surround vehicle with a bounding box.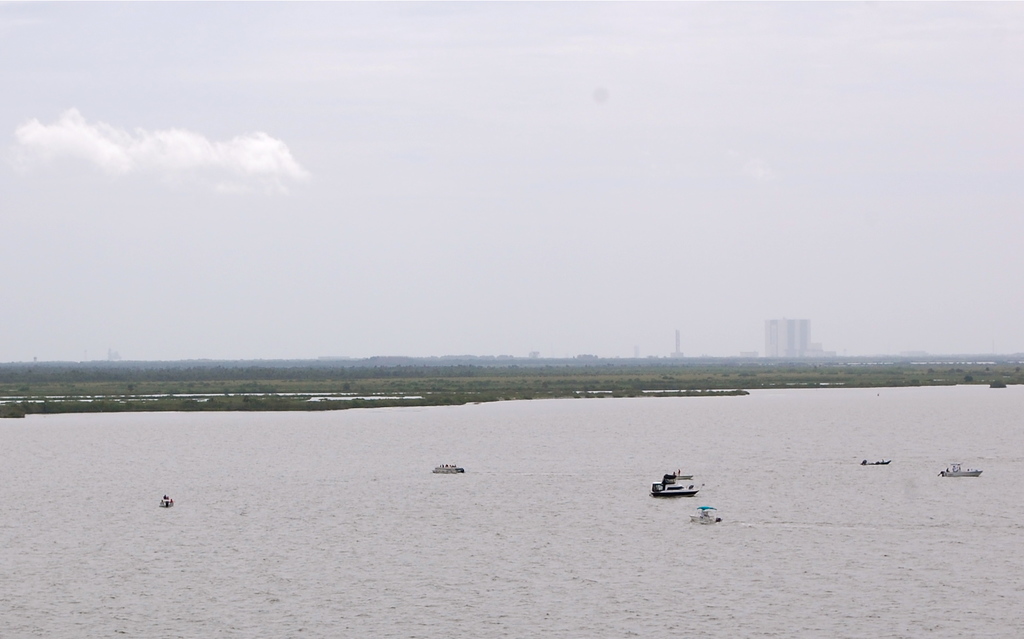
l=691, t=503, r=724, b=527.
